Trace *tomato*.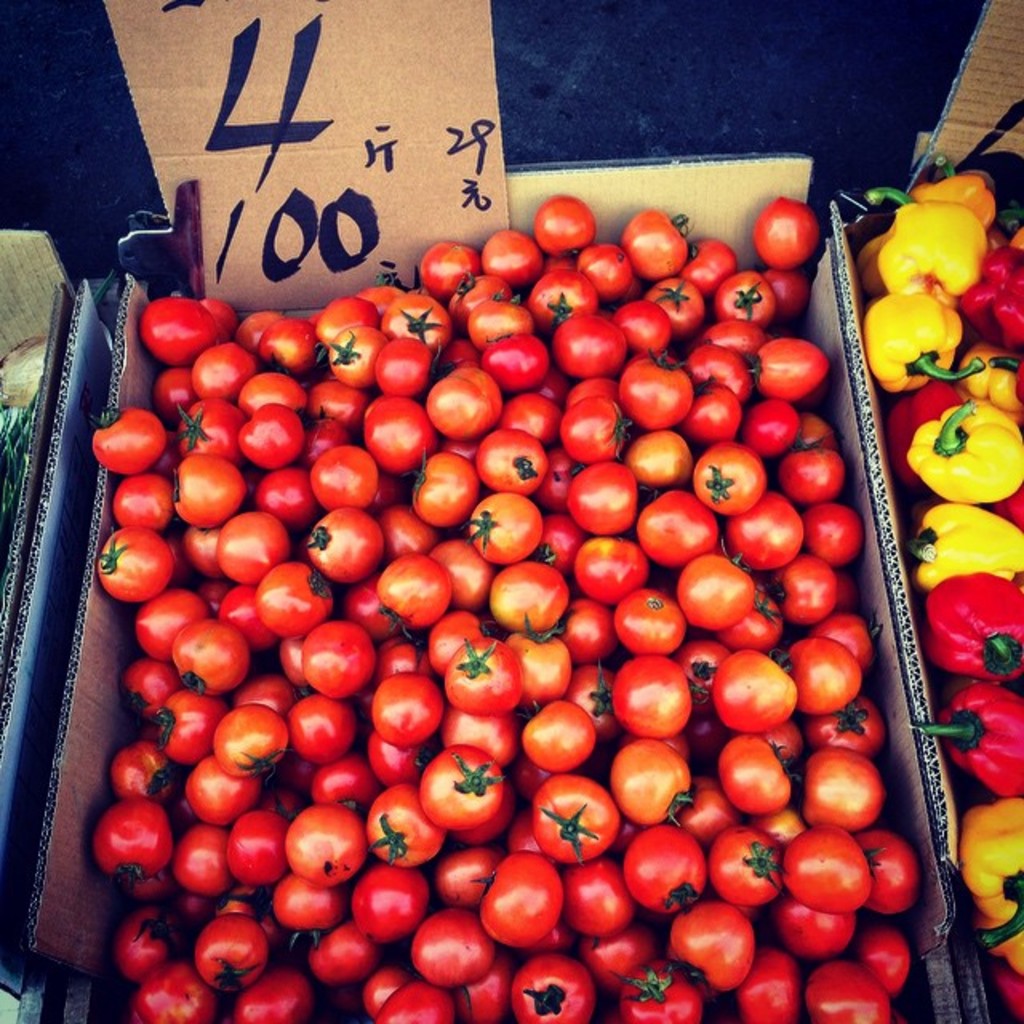
Traced to box(754, 195, 819, 272).
